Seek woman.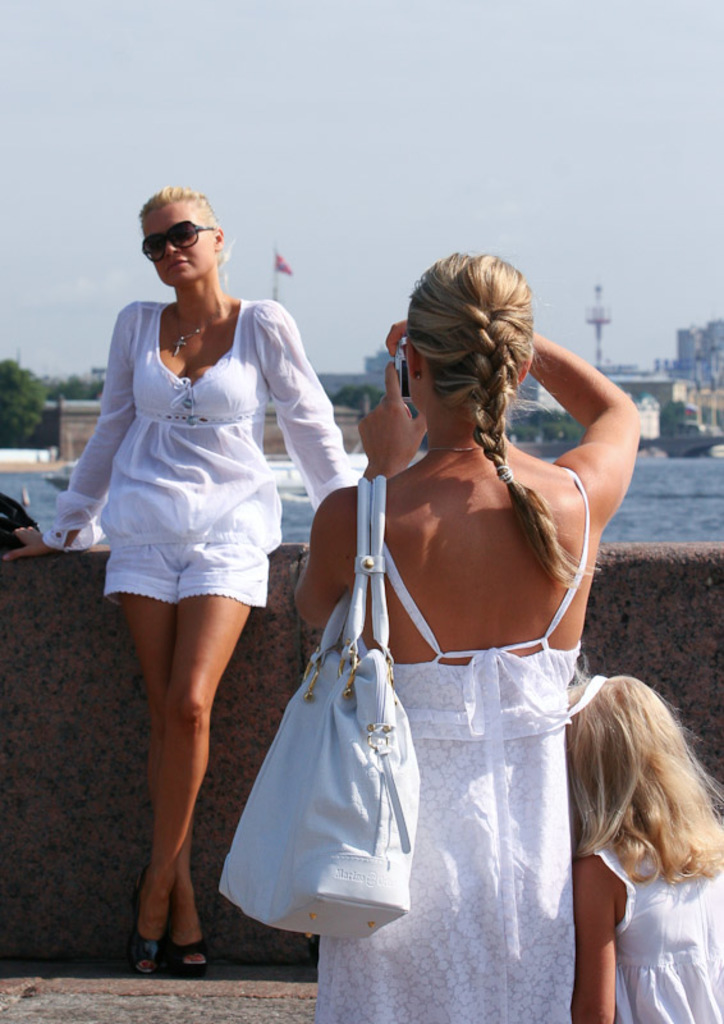
<box>216,236,626,1000</box>.
